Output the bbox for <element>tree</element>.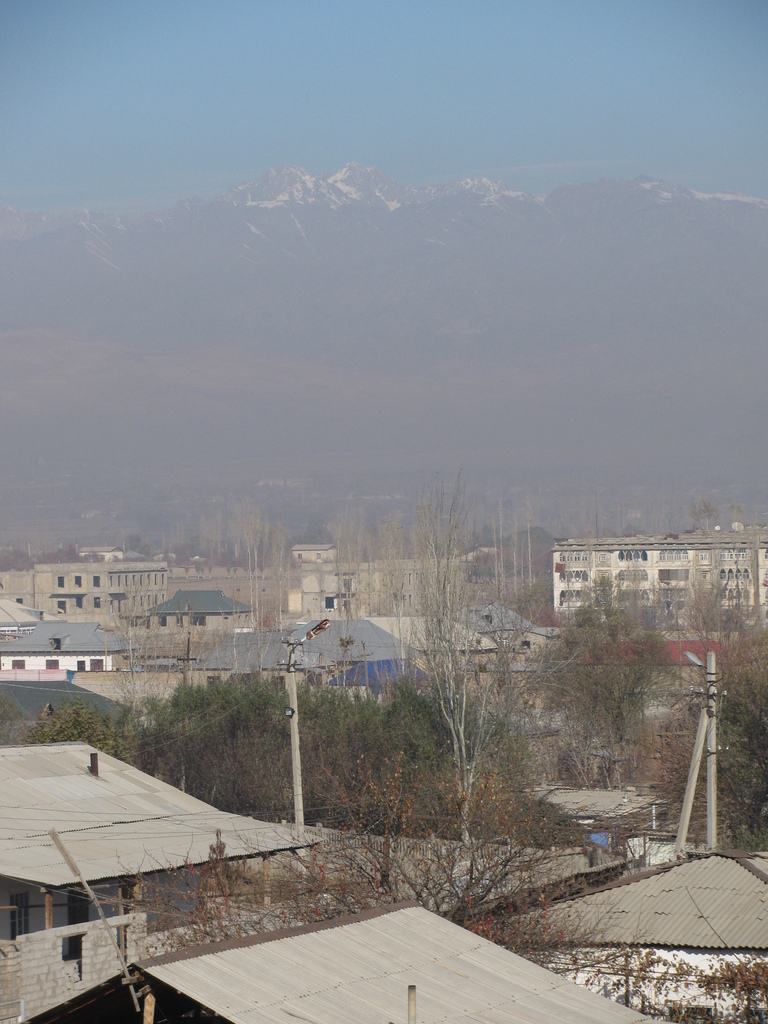
rect(517, 573, 683, 797).
